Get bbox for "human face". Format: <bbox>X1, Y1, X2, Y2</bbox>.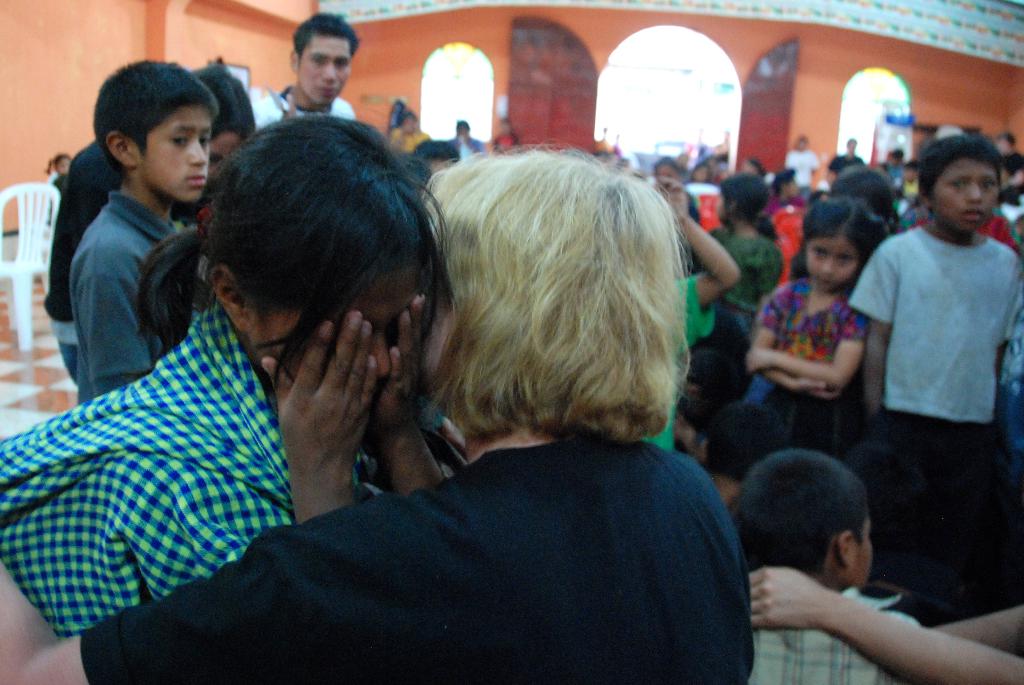
<bbox>715, 186, 732, 231</bbox>.
